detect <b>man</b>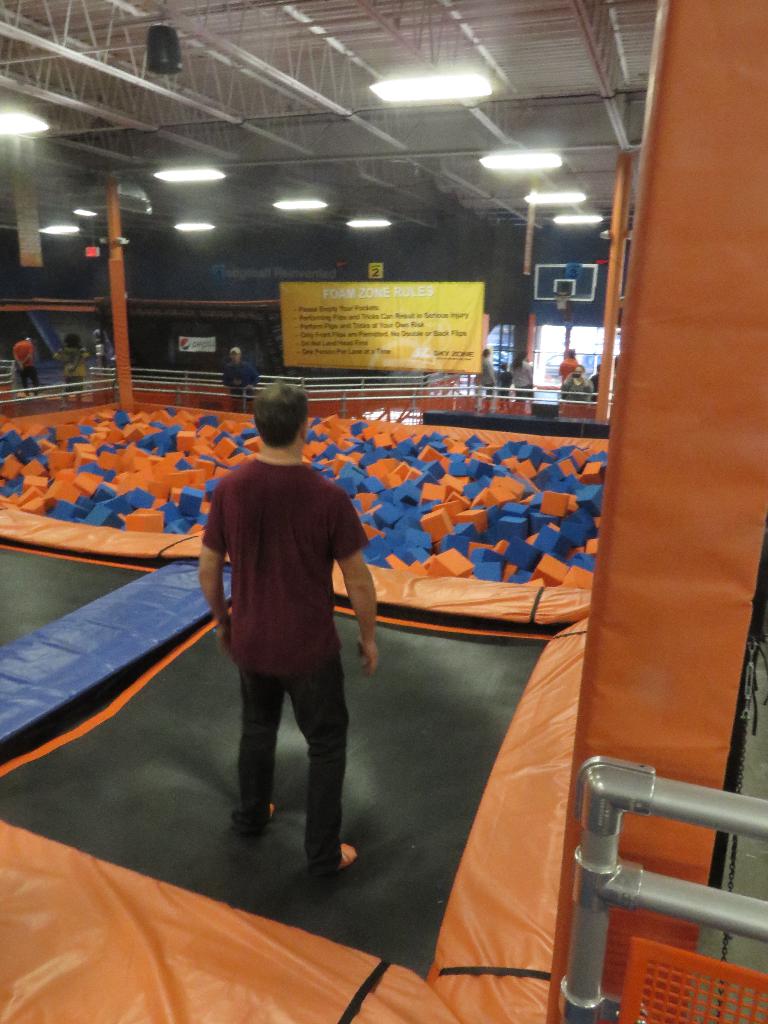
l=191, t=381, r=382, b=890
